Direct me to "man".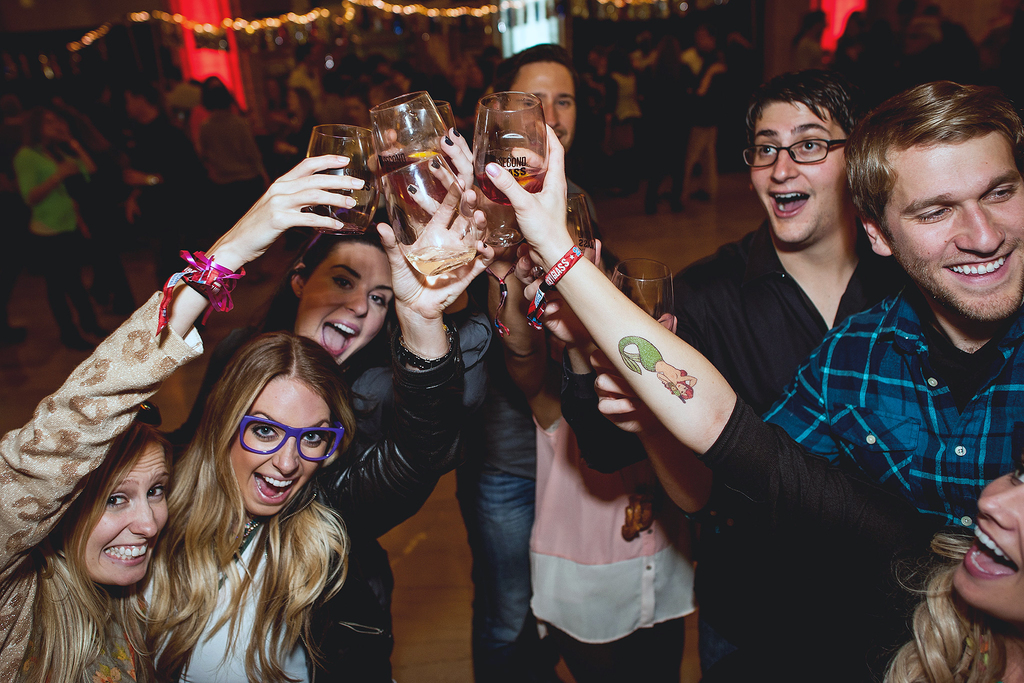
Direction: bbox(447, 40, 634, 682).
